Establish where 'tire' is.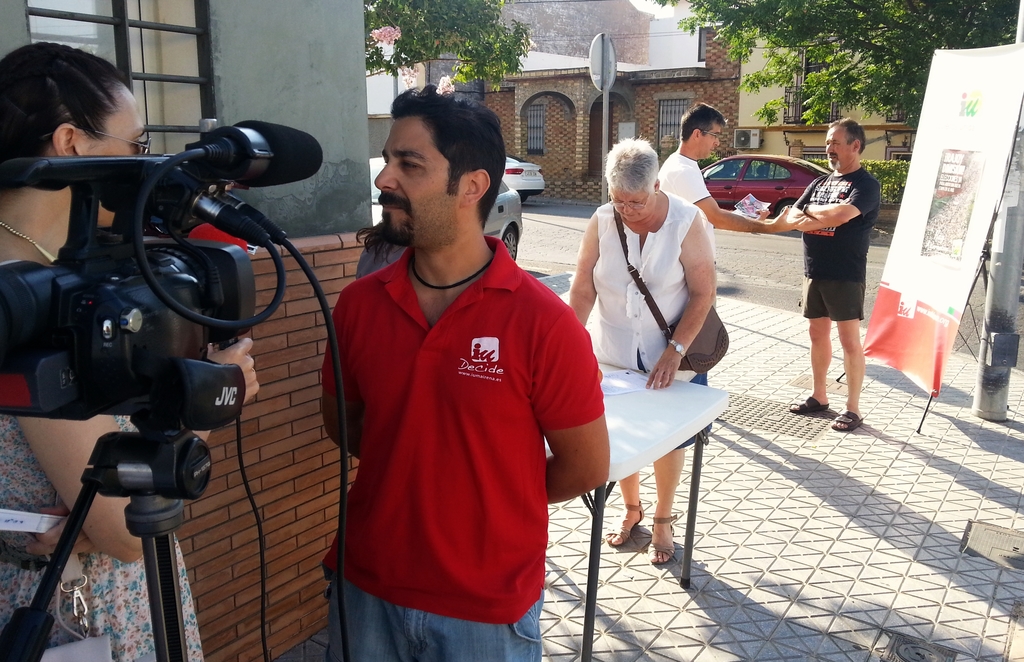
Established at 521, 195, 531, 203.
